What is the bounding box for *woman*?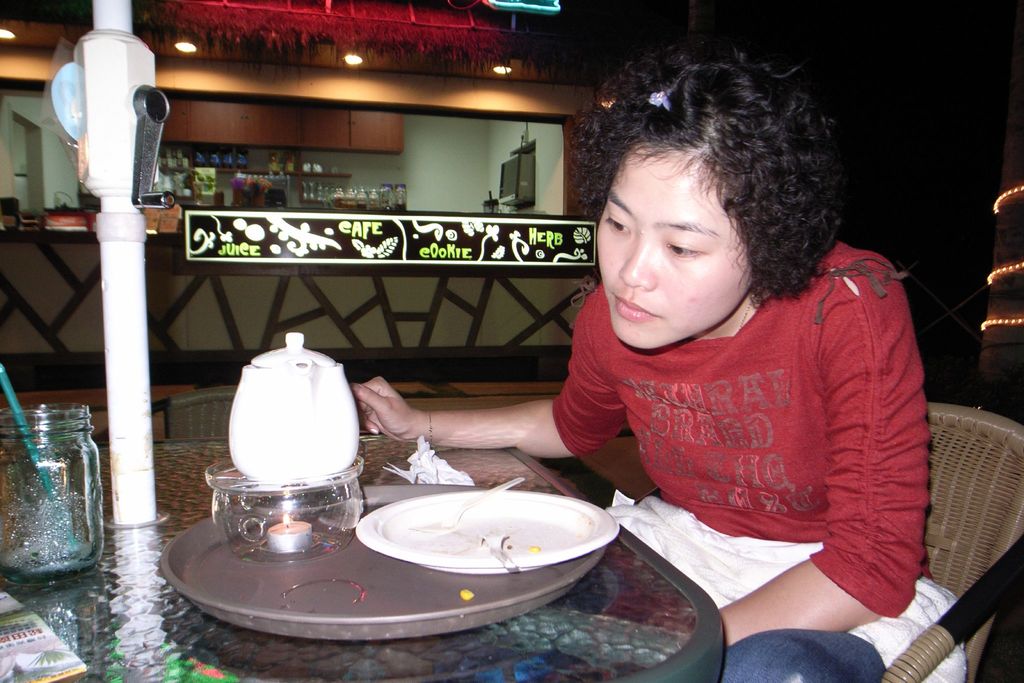
x1=337 y1=58 x2=870 y2=640.
